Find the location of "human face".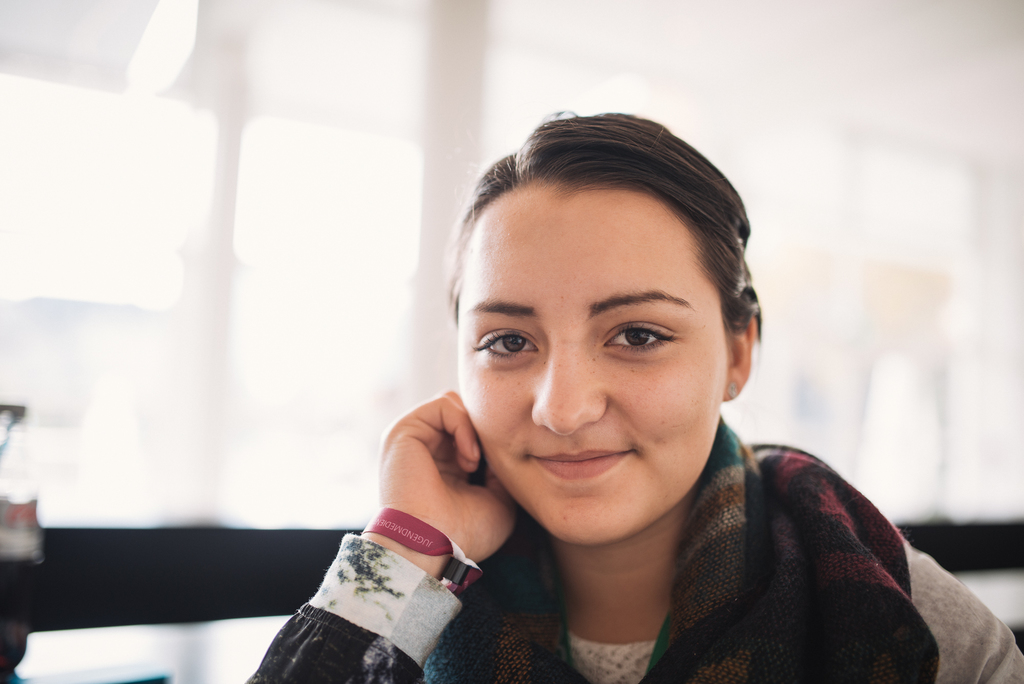
Location: (456,187,726,542).
